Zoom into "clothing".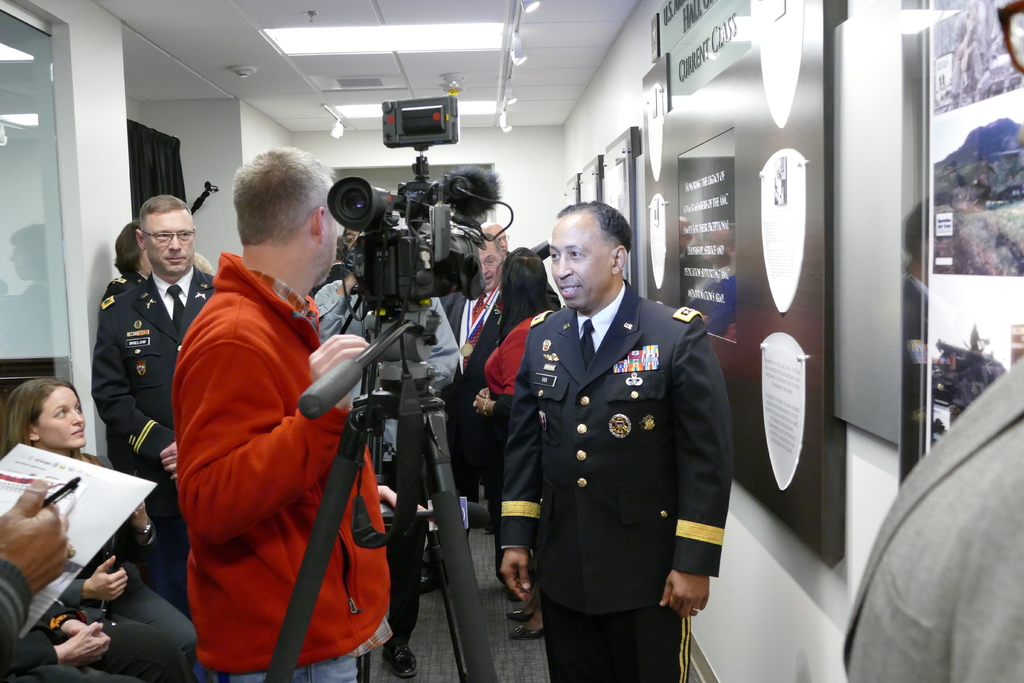
Zoom target: box(167, 250, 404, 682).
